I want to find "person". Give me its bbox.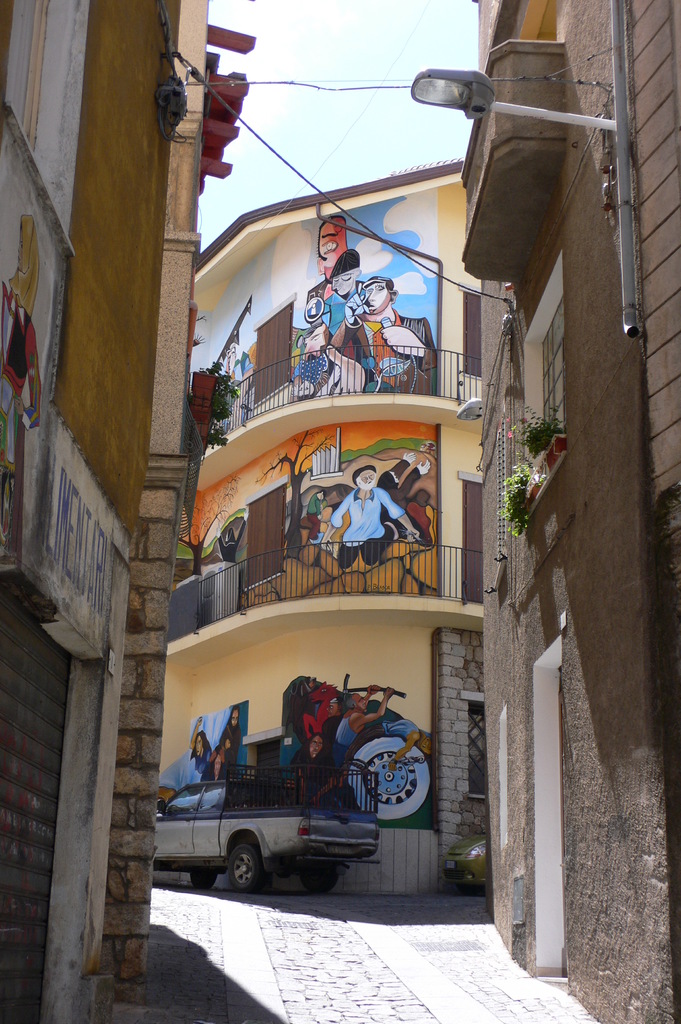
(328,465,406,573).
